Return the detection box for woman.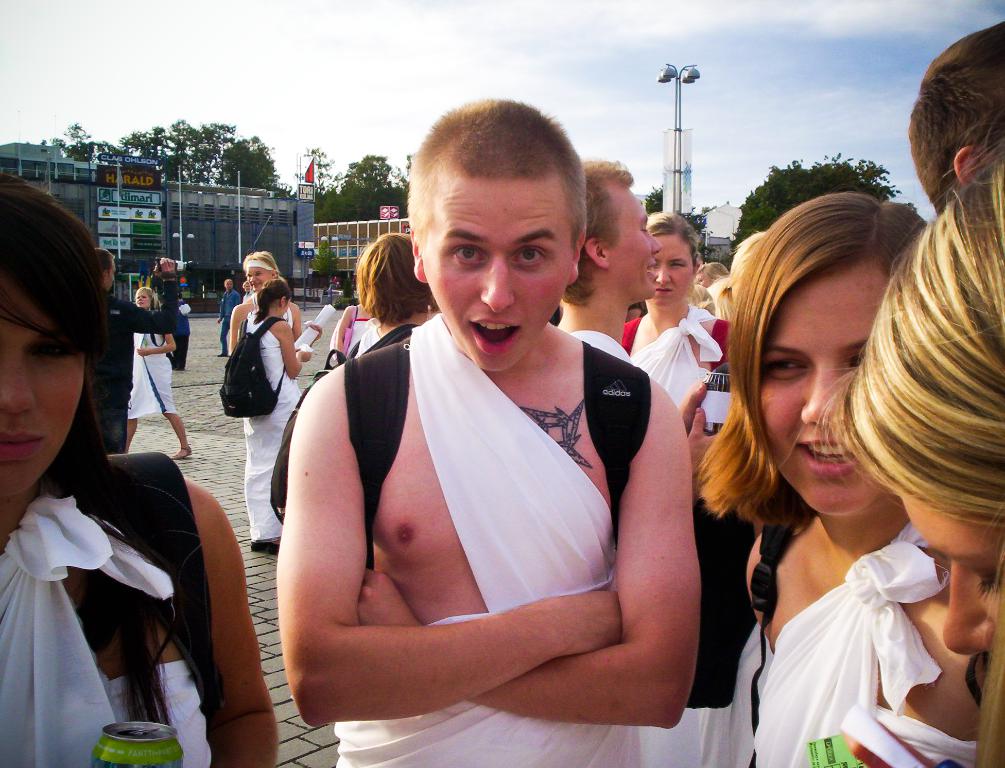
select_region(224, 248, 303, 383).
